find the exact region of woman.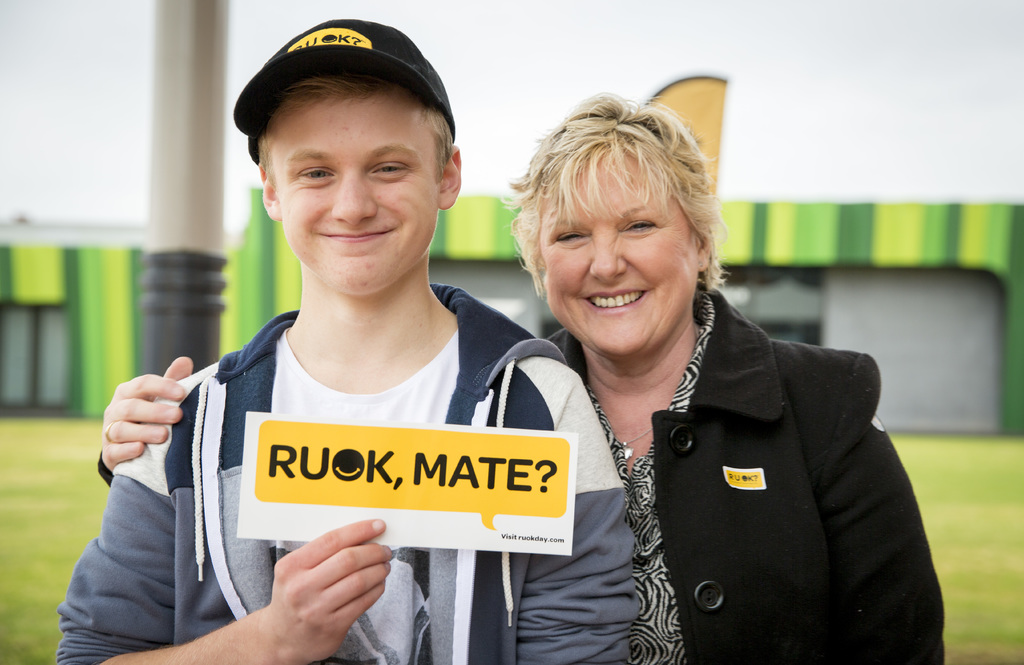
Exact region: 47:53:1023:662.
